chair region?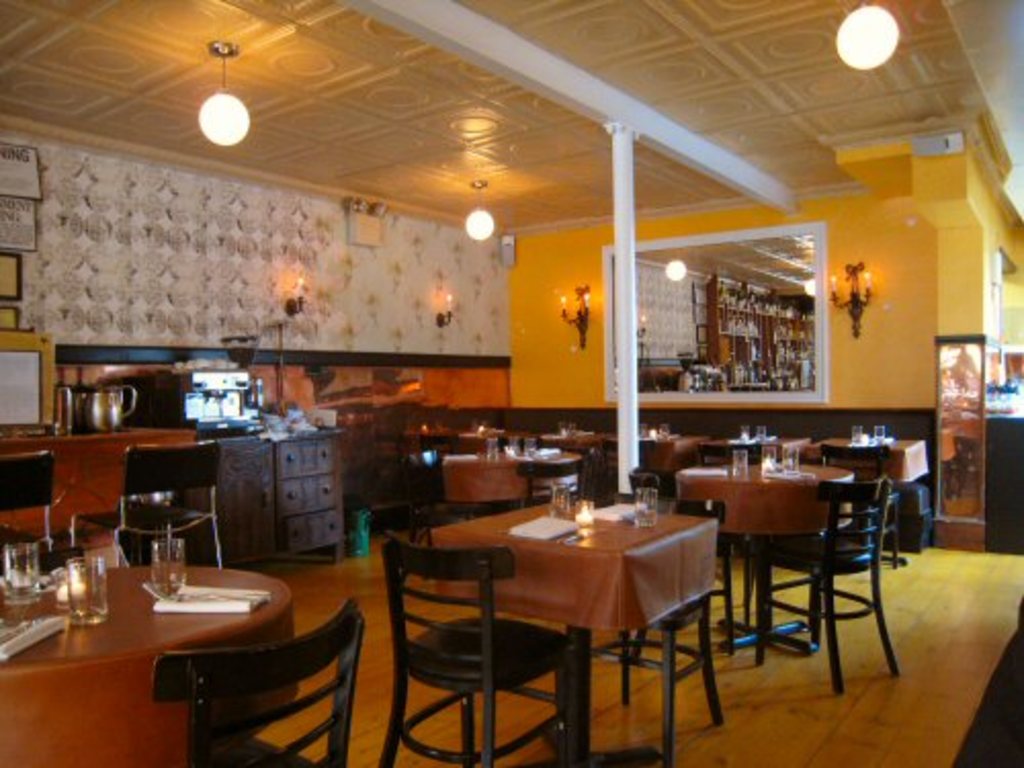
725:475:903:700
